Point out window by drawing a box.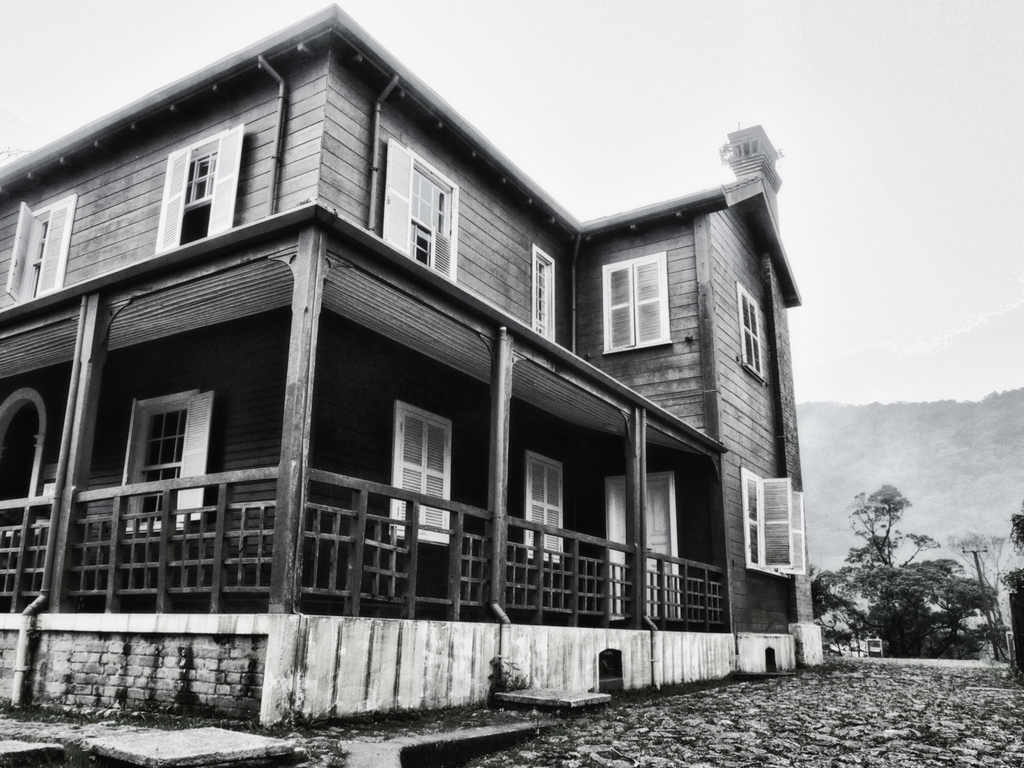
(left=407, top=148, right=462, bottom=287).
